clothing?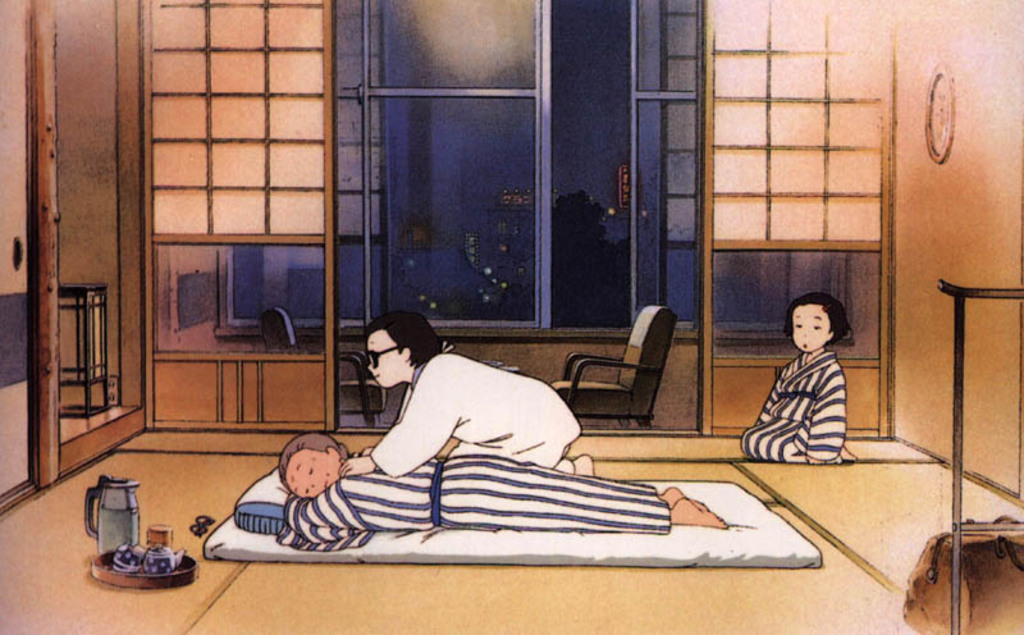
<box>365,348,581,479</box>
